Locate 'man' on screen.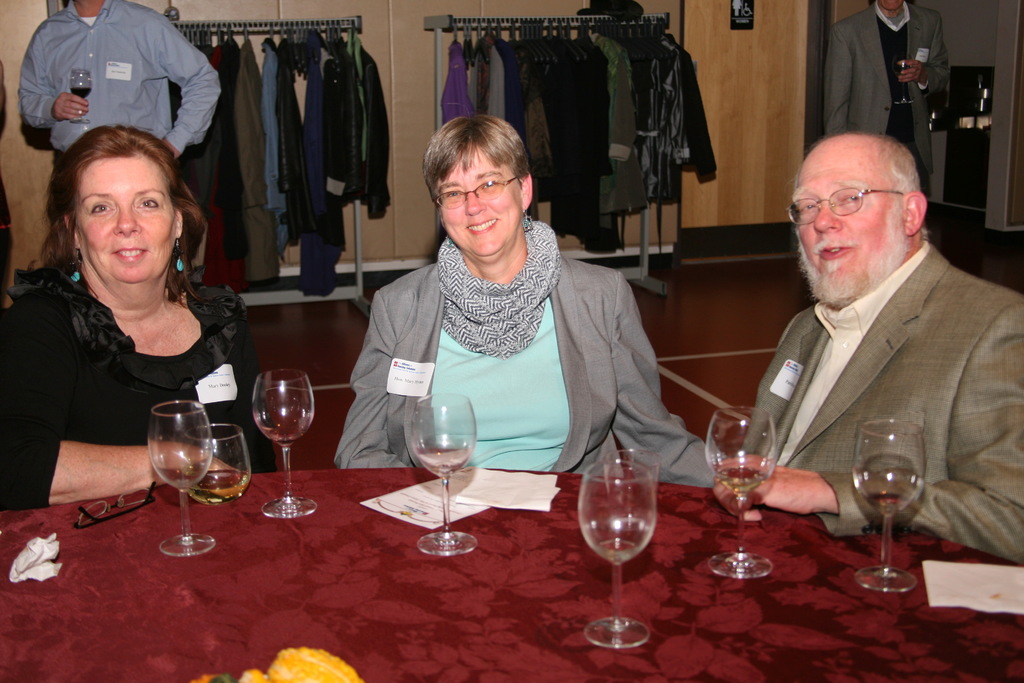
On screen at locate(833, 0, 962, 207).
